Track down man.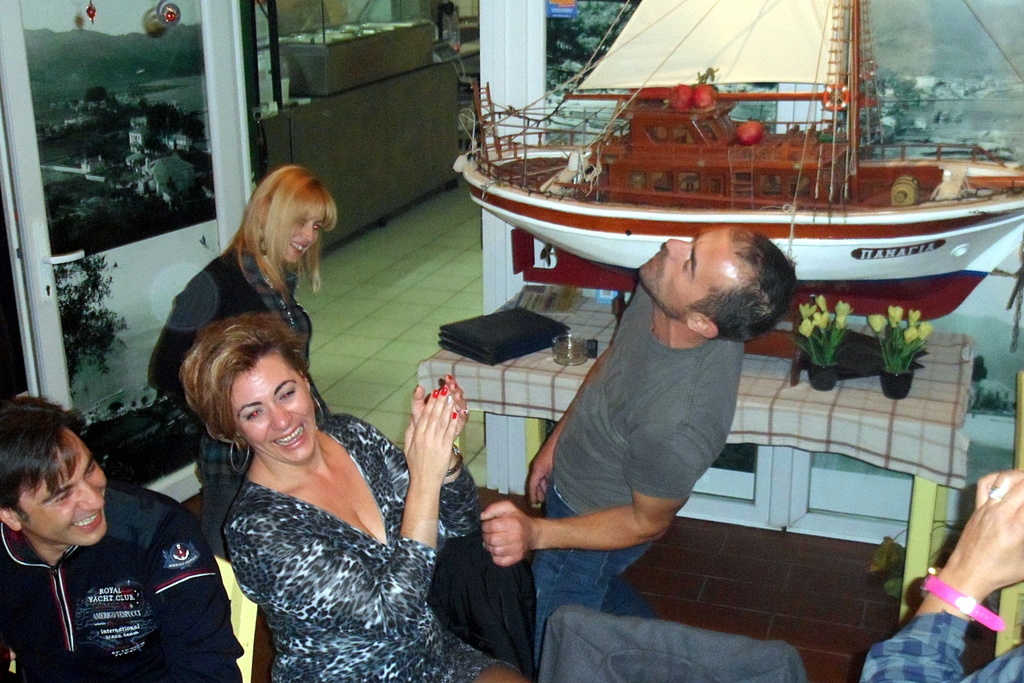
Tracked to [479,226,796,674].
